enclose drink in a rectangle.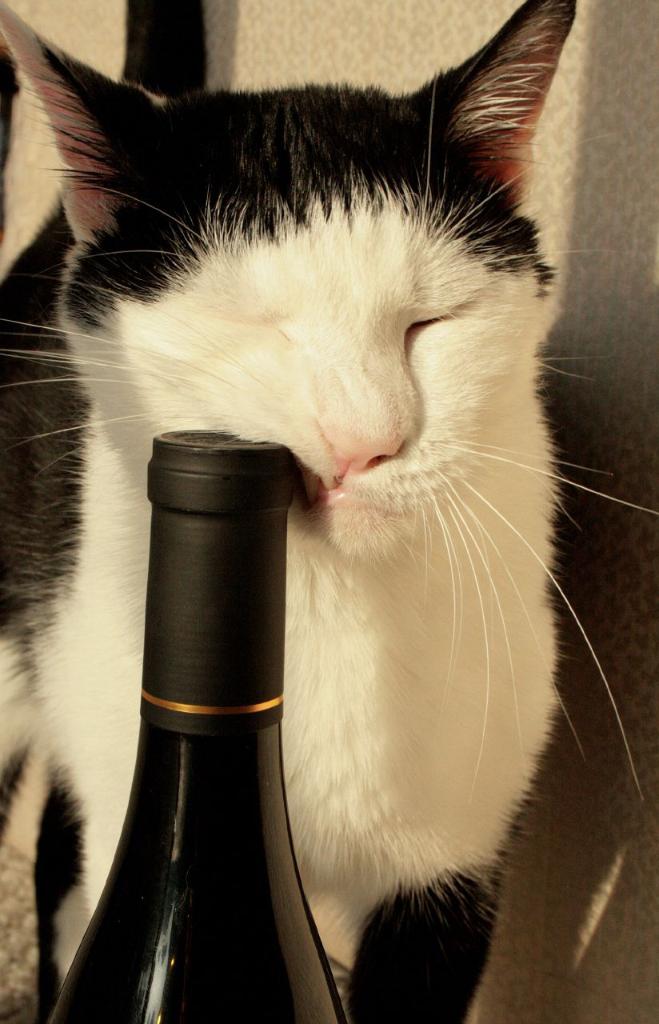
{"x1": 51, "y1": 429, "x2": 346, "y2": 1023}.
